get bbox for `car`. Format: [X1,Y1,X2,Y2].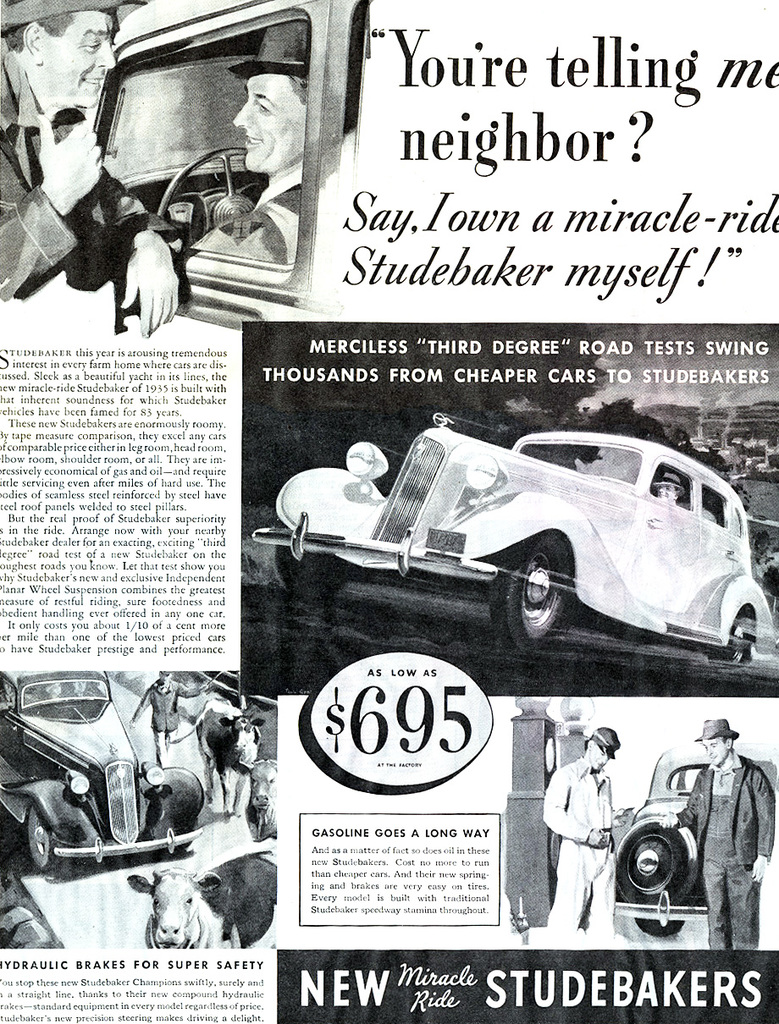
[248,427,766,638].
